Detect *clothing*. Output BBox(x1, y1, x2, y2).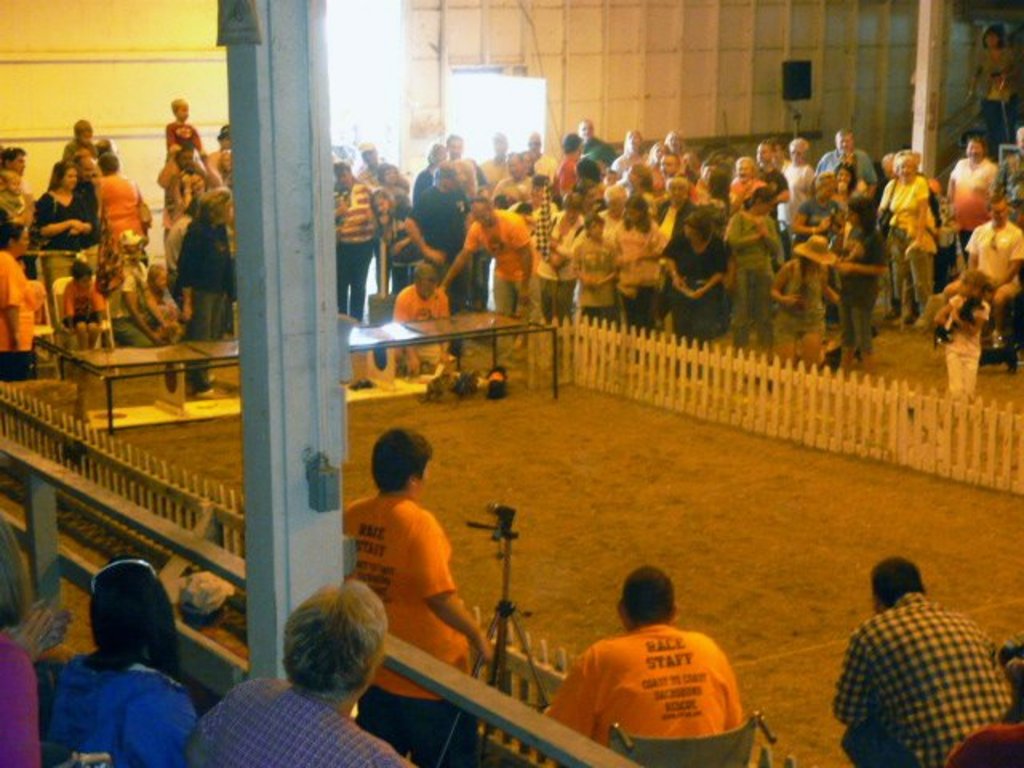
BBox(187, 672, 395, 766).
